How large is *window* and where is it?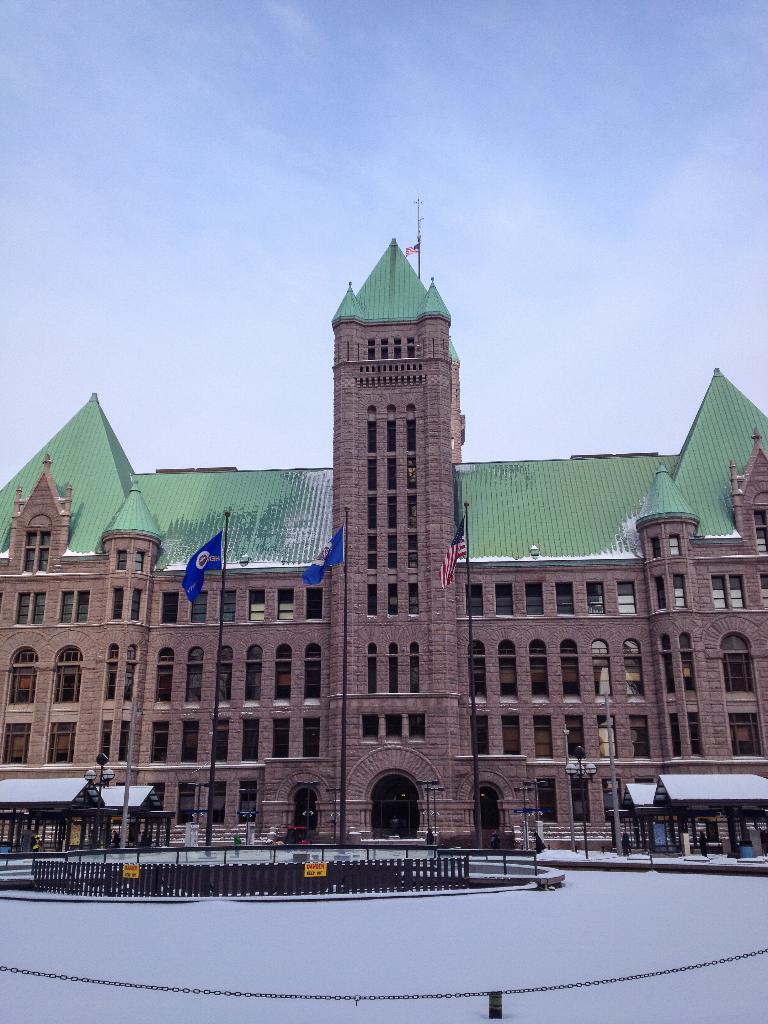
Bounding box: bbox=[625, 637, 641, 695].
